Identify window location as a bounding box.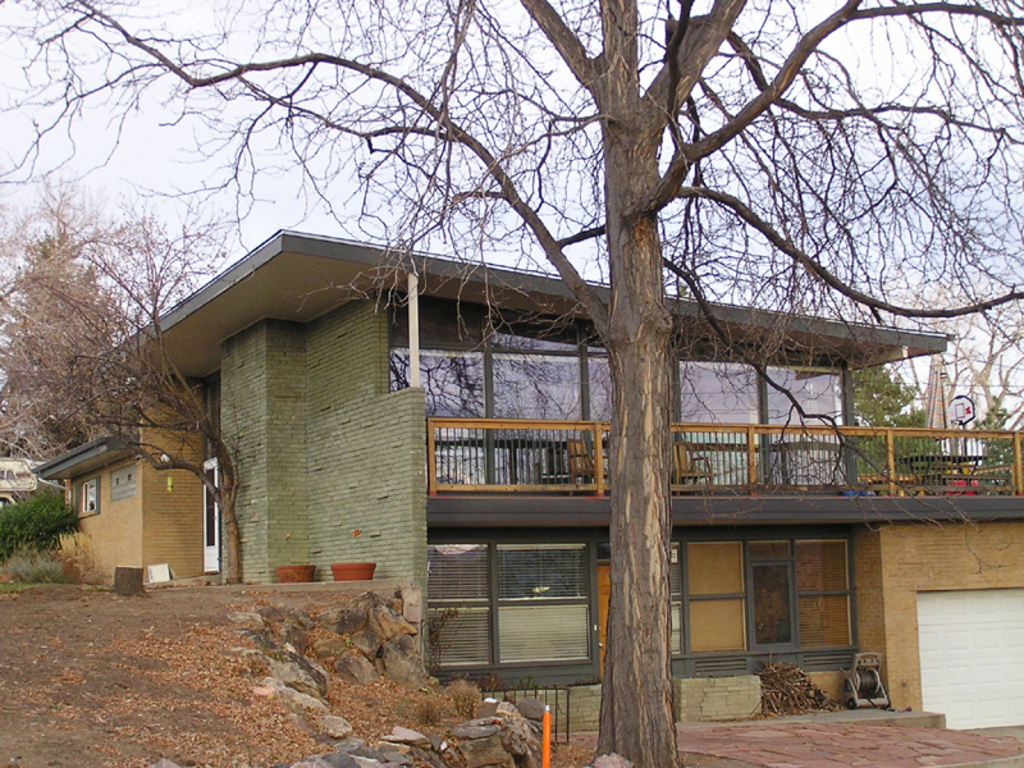
<region>676, 358, 764, 489</region>.
